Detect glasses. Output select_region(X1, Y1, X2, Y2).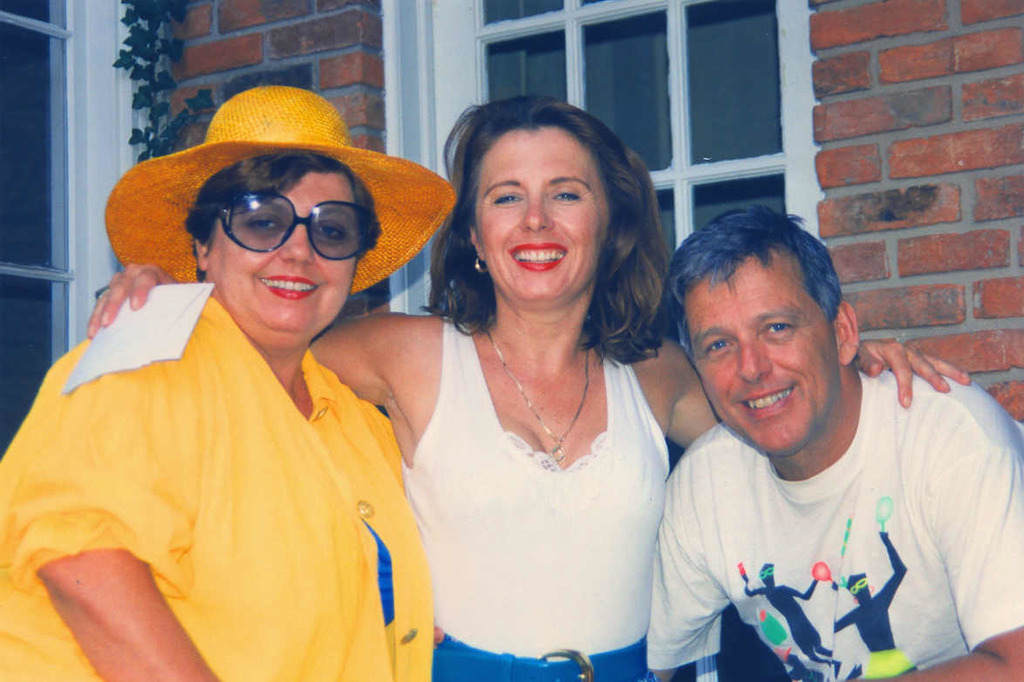
select_region(208, 189, 391, 262).
